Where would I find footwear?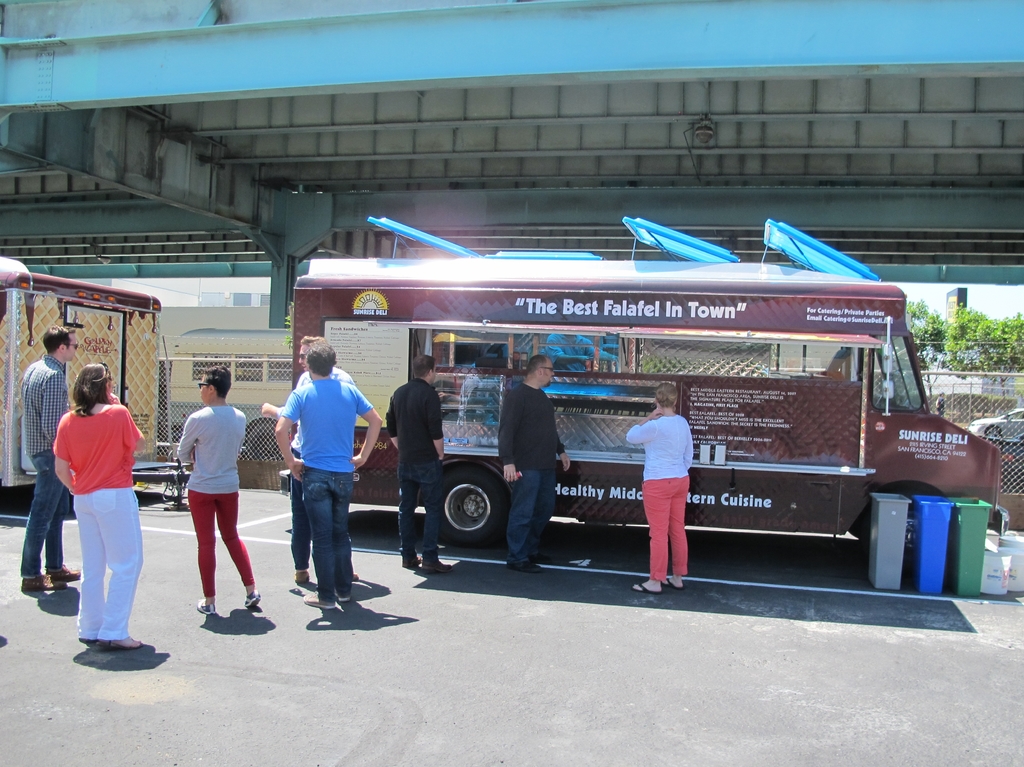
At BBox(20, 577, 60, 591).
